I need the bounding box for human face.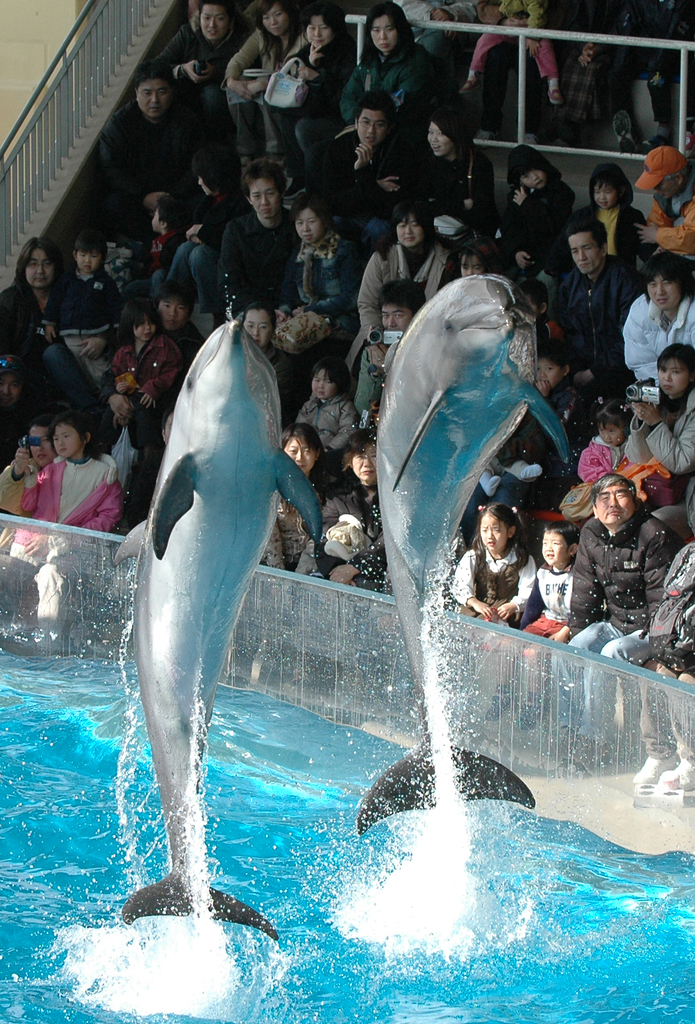
Here it is: left=196, top=172, right=214, bottom=200.
